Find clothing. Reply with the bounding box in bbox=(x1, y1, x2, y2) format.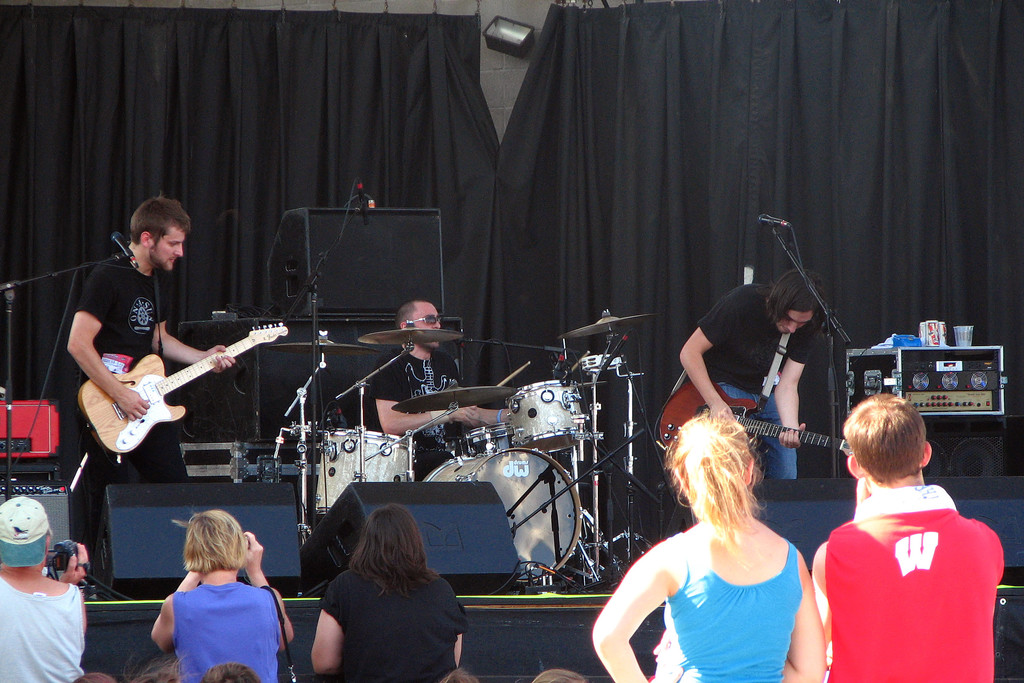
bbox=(824, 489, 991, 677).
